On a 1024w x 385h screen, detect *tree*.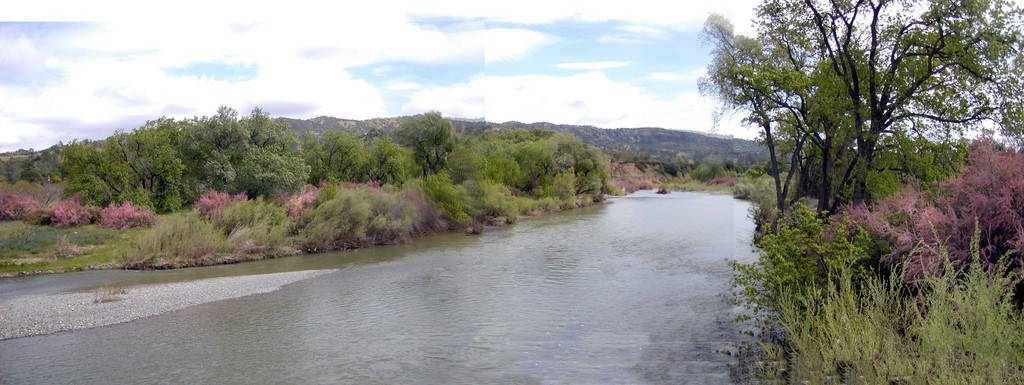
(2,167,16,186).
